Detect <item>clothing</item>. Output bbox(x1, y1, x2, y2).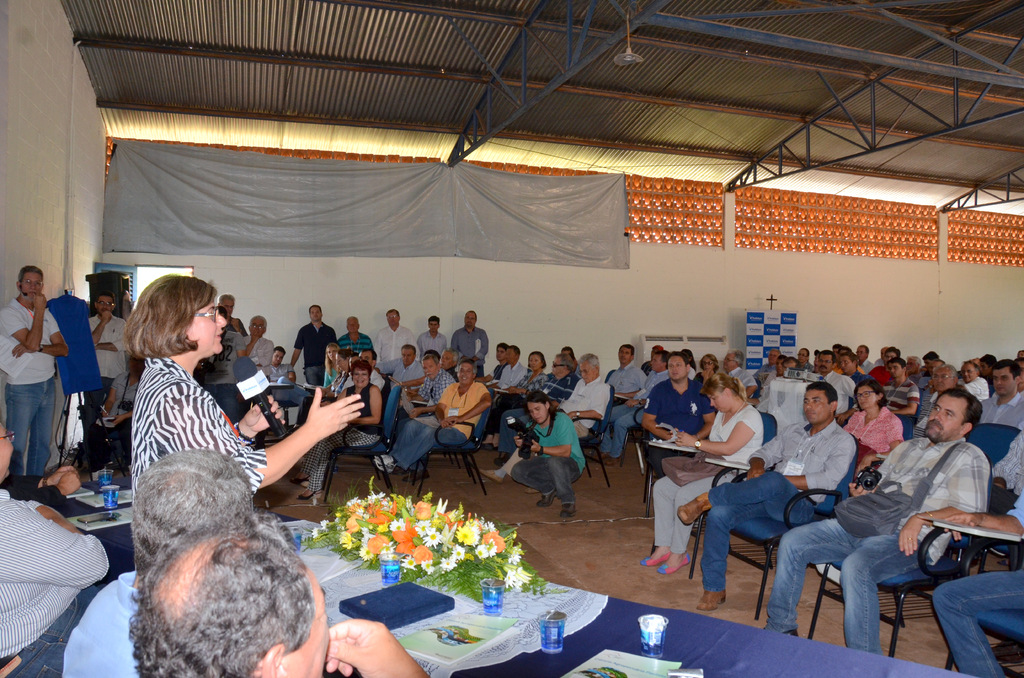
bbox(595, 371, 669, 456).
